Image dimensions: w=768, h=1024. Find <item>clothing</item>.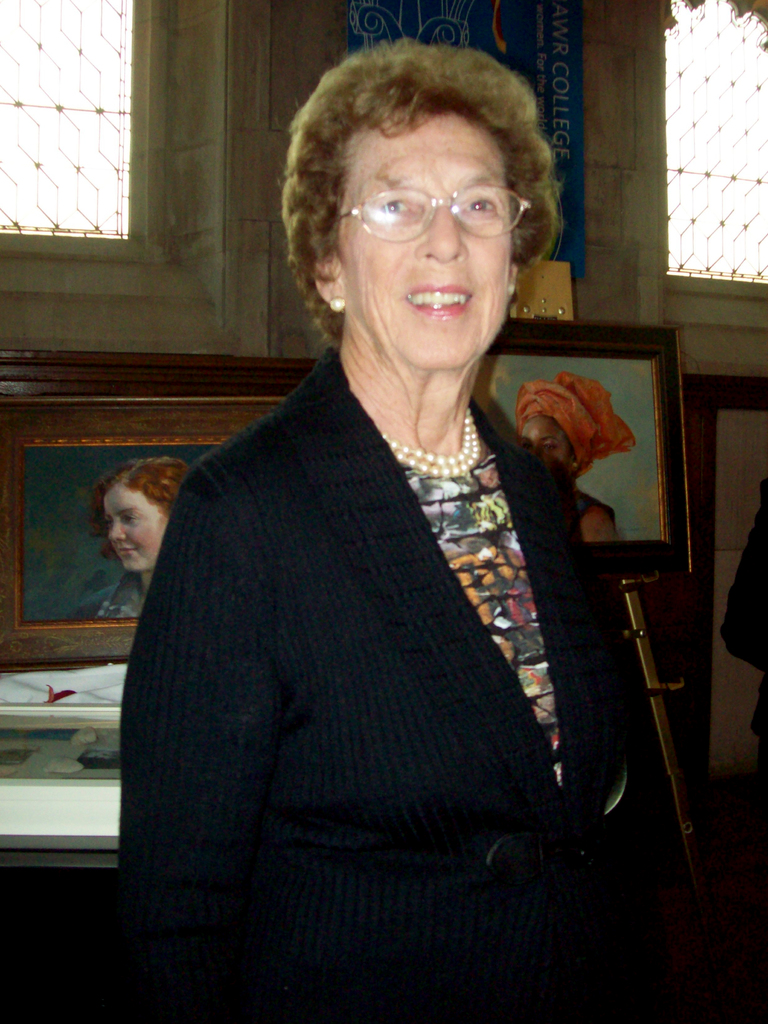
577, 491, 618, 533.
